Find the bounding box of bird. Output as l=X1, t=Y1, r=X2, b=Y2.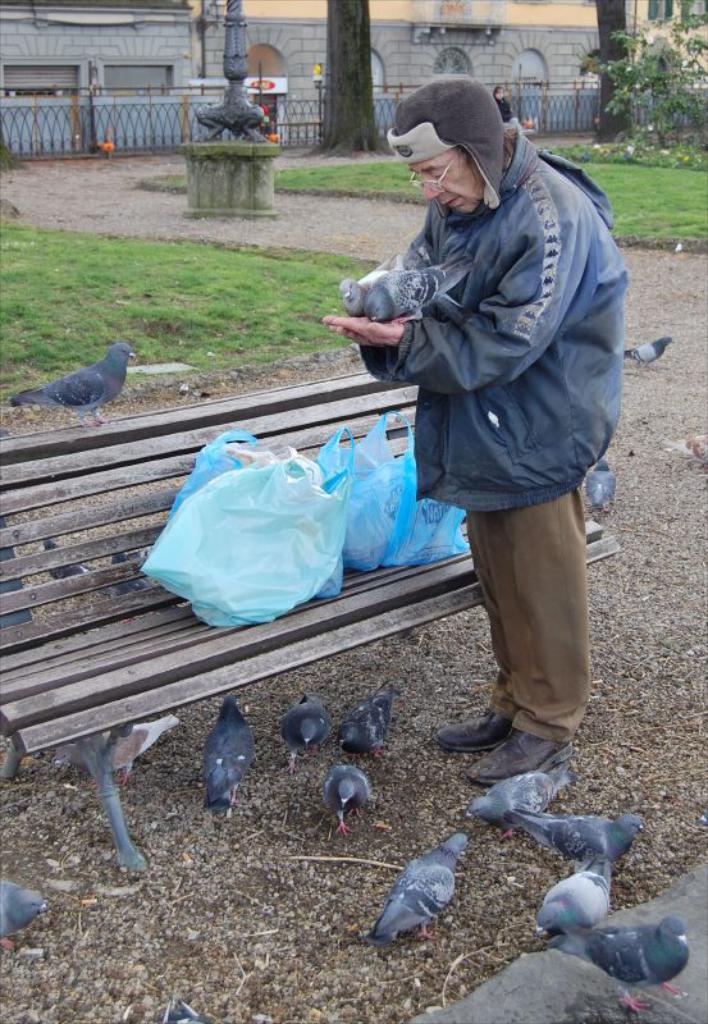
l=328, t=684, r=394, b=764.
